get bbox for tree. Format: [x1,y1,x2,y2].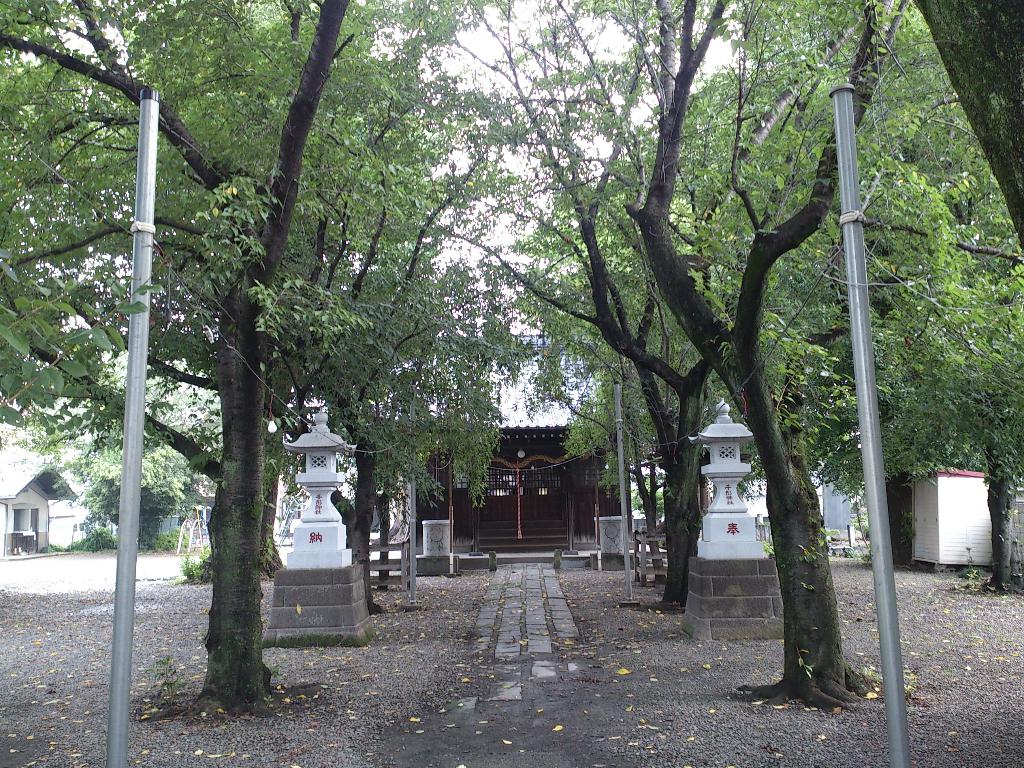
[814,212,1023,604].
